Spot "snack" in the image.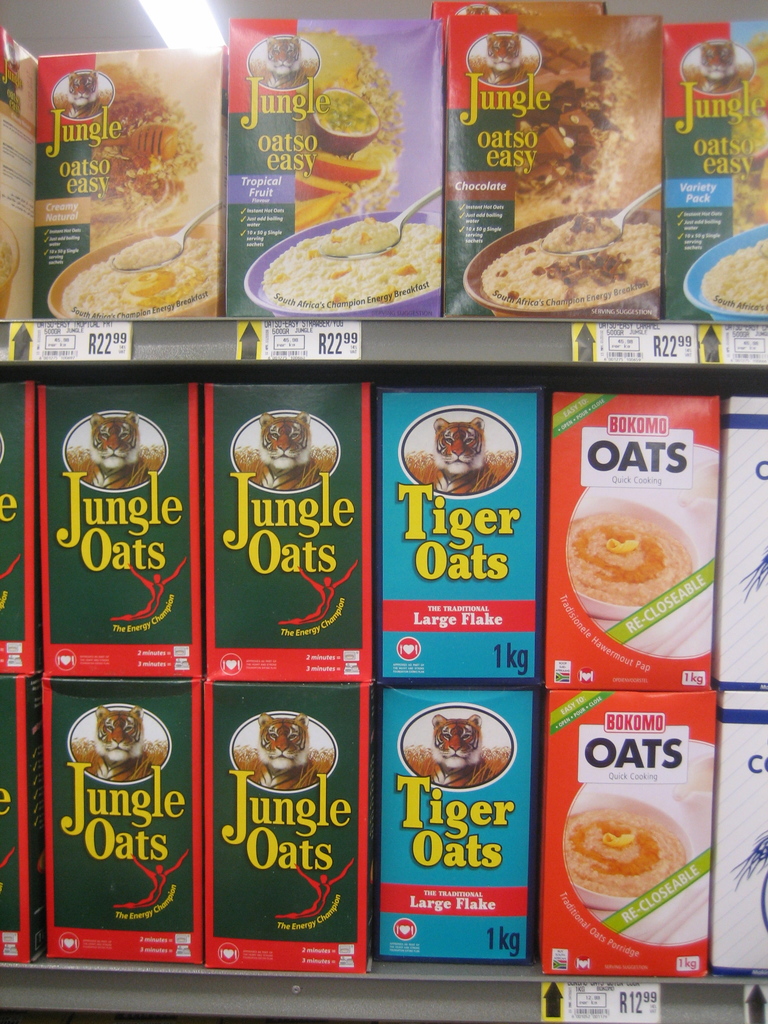
"snack" found at 563 509 687 619.
